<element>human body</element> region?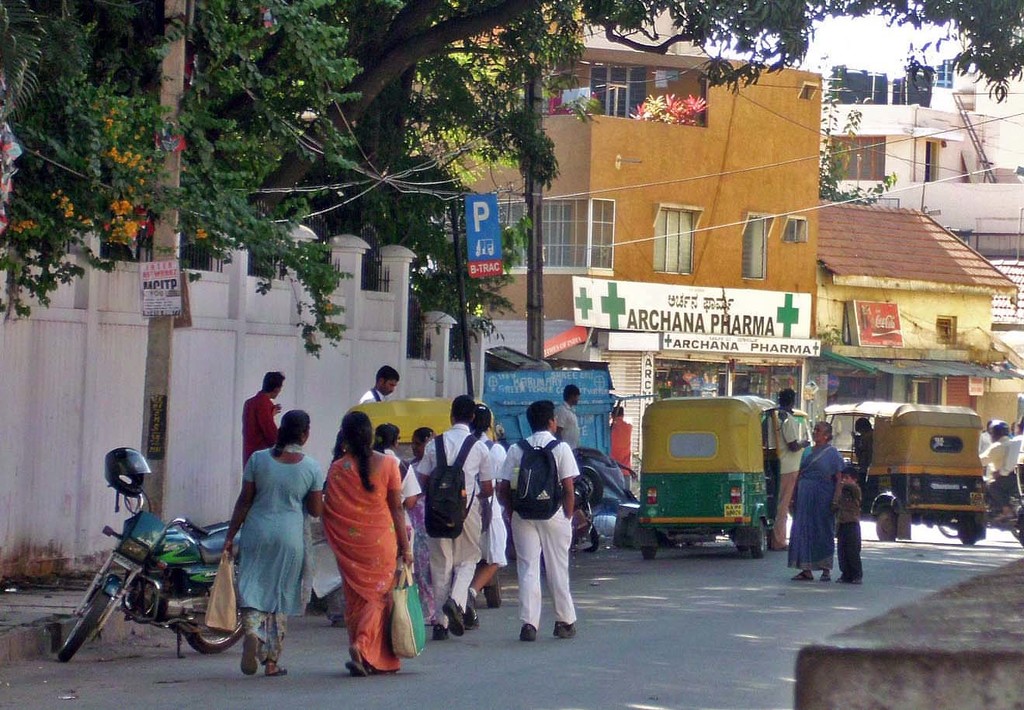
304 398 401 698
